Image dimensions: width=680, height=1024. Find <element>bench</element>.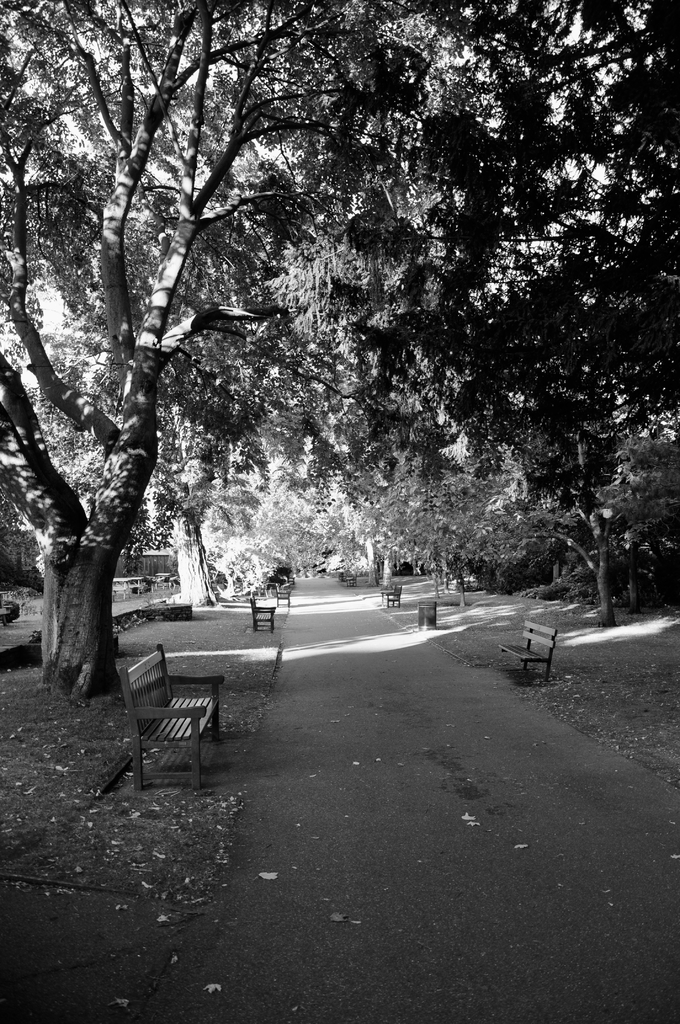
locate(113, 657, 233, 805).
